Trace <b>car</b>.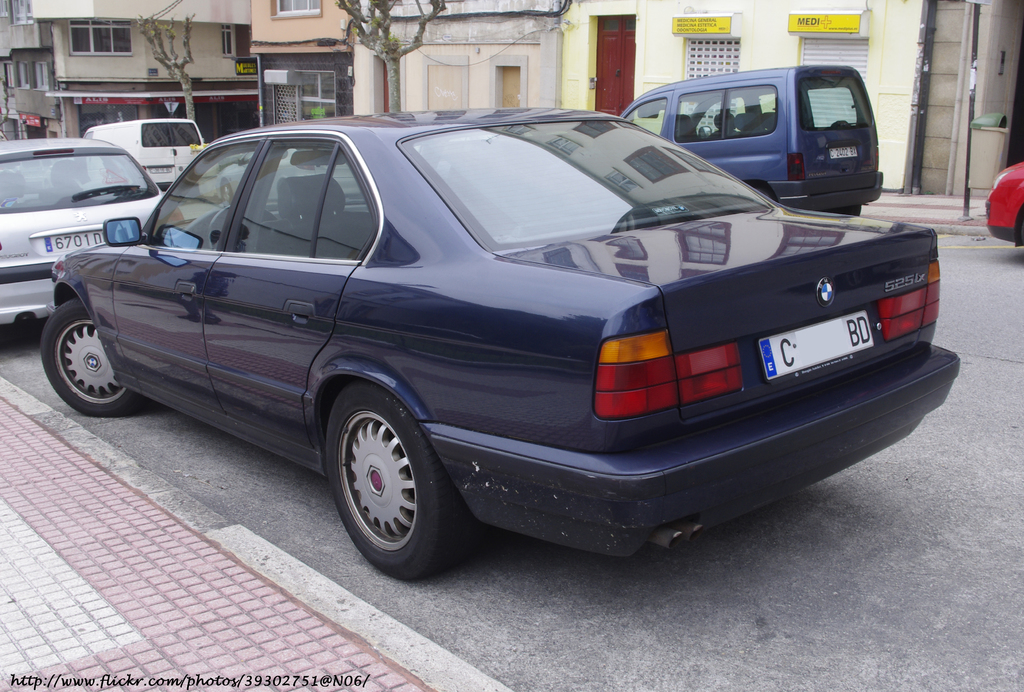
Traced to 219 145 372 214.
